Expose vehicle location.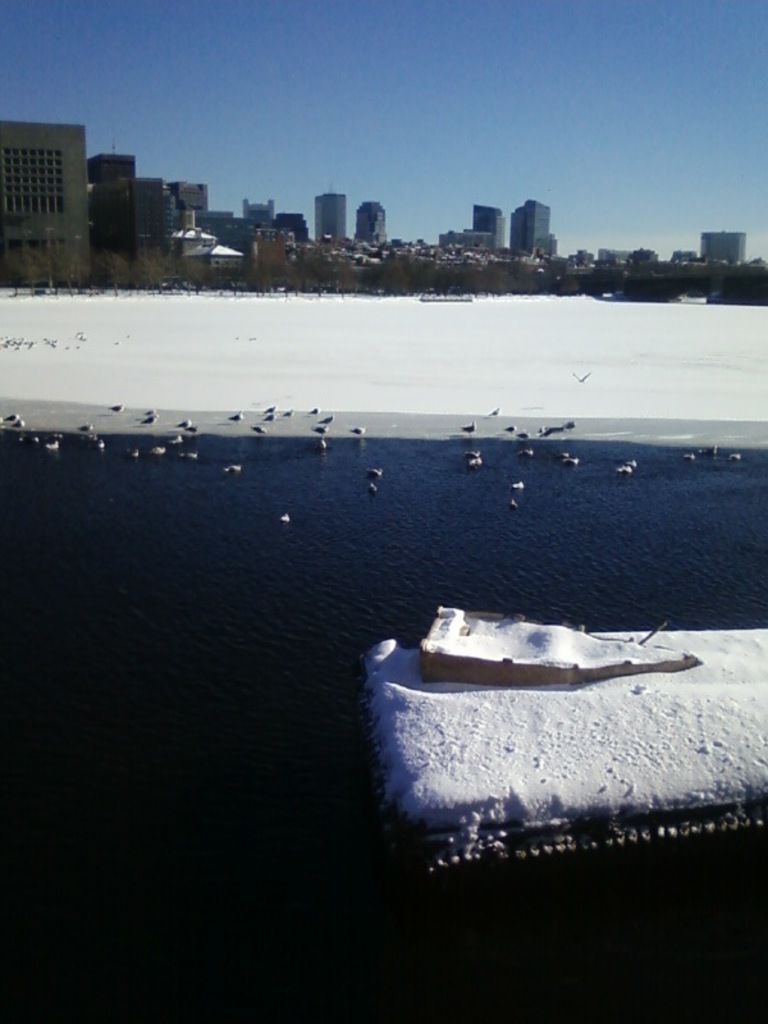
Exposed at <box>424,605,703,678</box>.
